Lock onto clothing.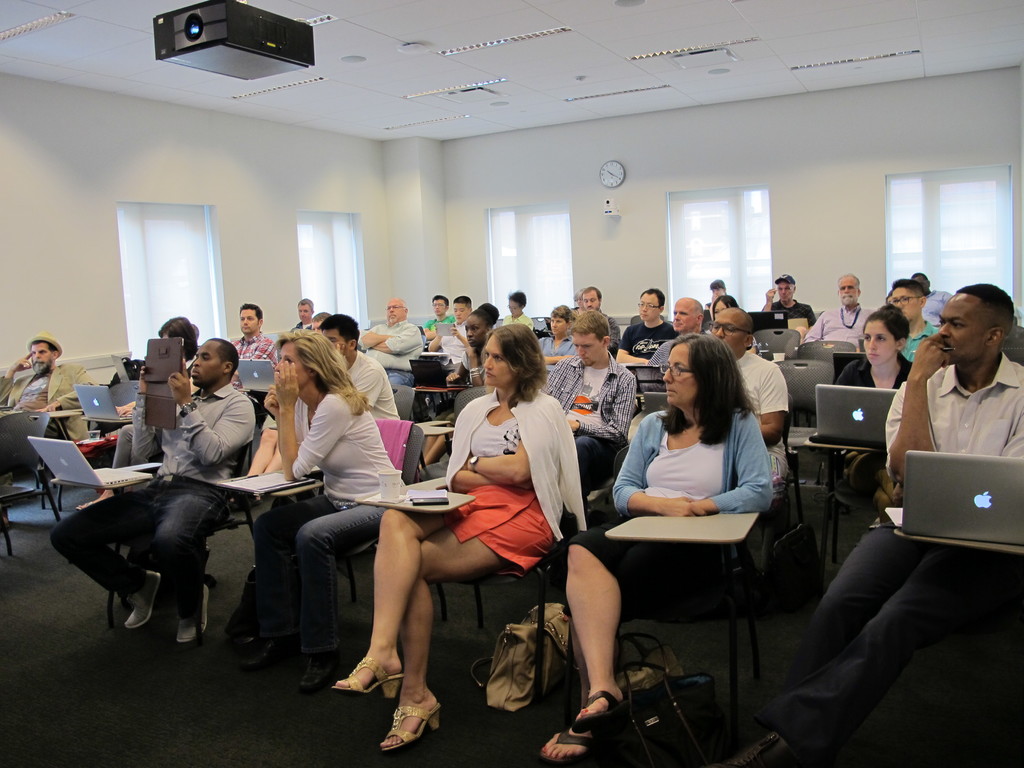
Locked: pyautogui.locateOnScreen(50, 381, 258, 614).
